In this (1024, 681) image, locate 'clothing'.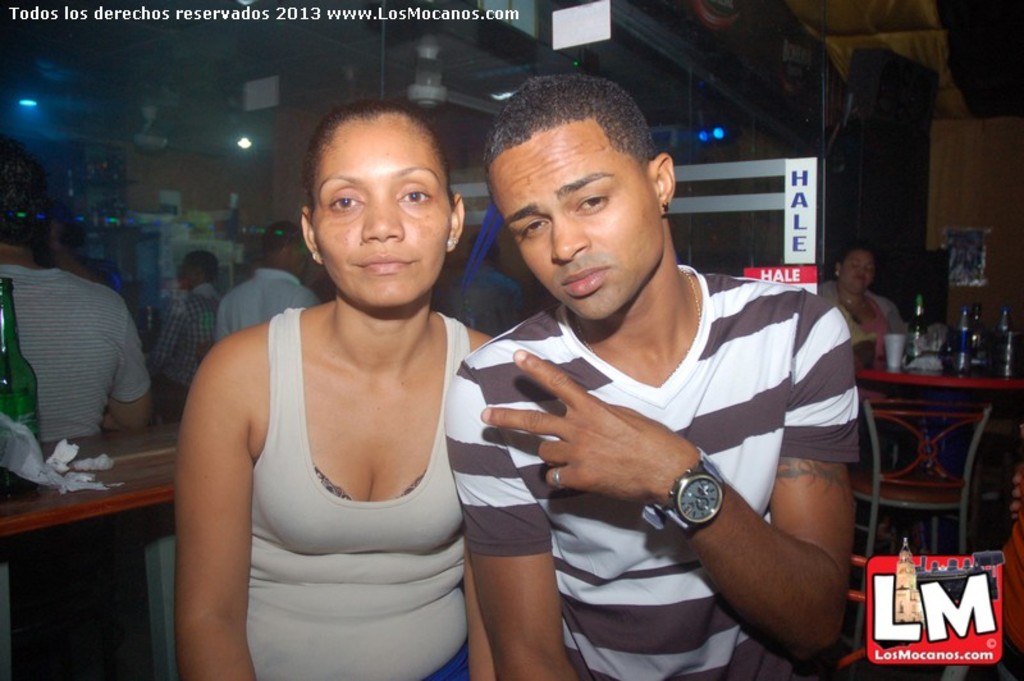
Bounding box: {"left": 219, "top": 265, "right": 323, "bottom": 347}.
